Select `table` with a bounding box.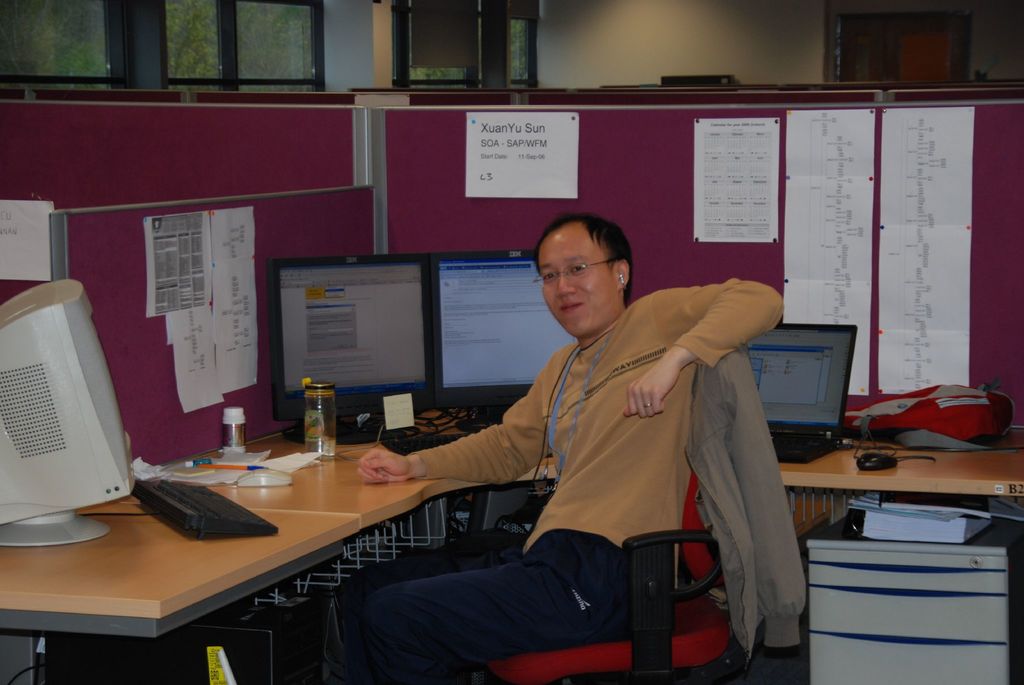
[left=271, top=401, right=1023, bottom=547].
